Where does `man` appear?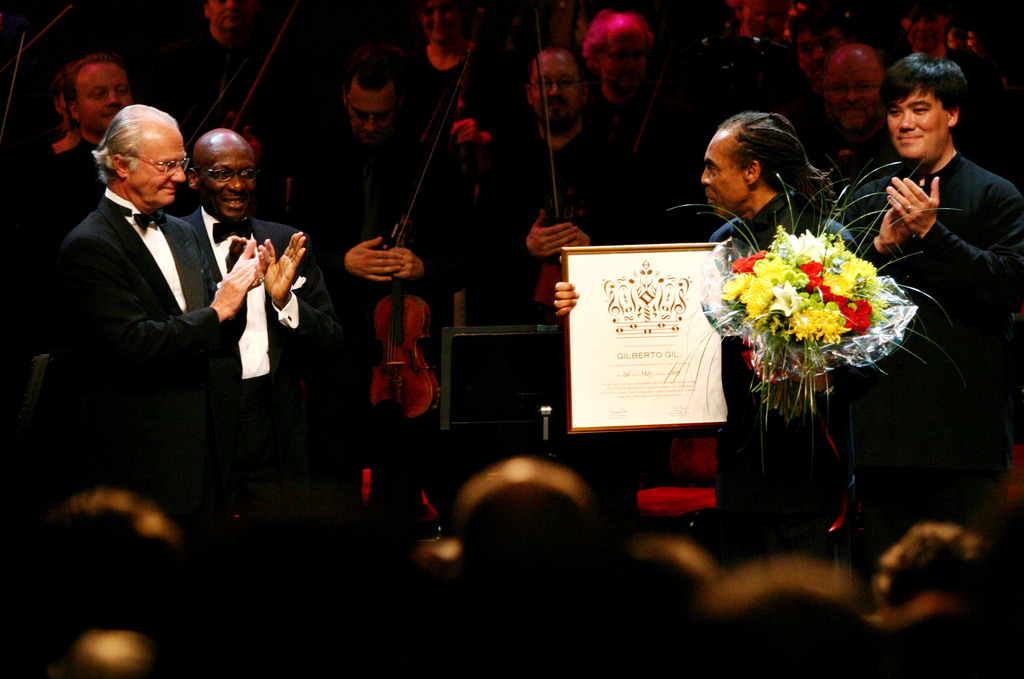
Appears at box=[840, 52, 1023, 559].
